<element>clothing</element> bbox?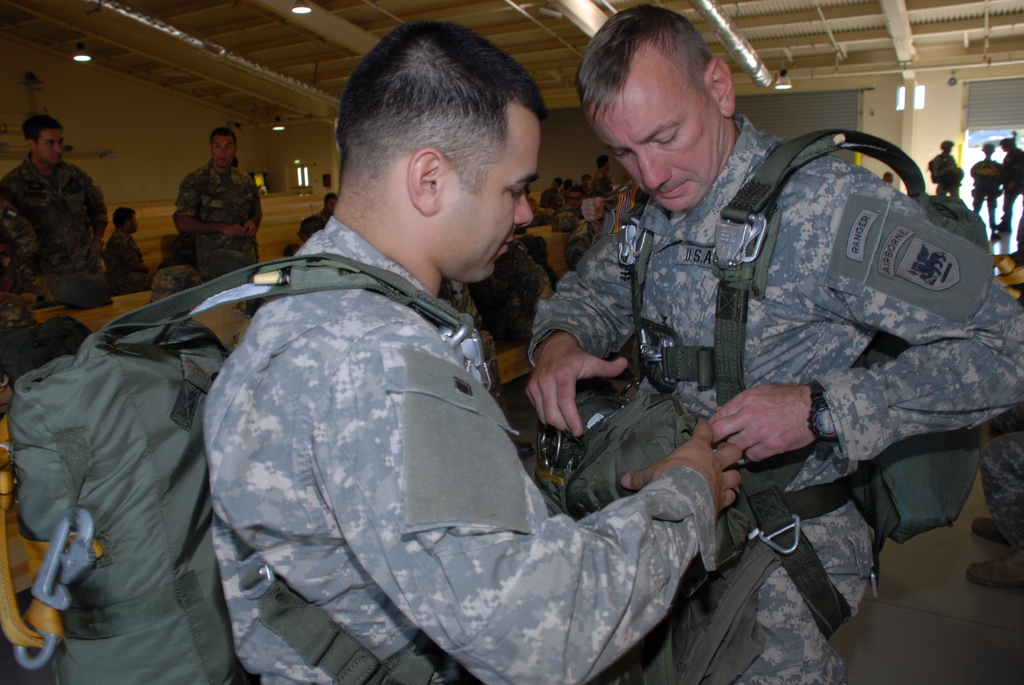
(1002, 148, 1023, 221)
